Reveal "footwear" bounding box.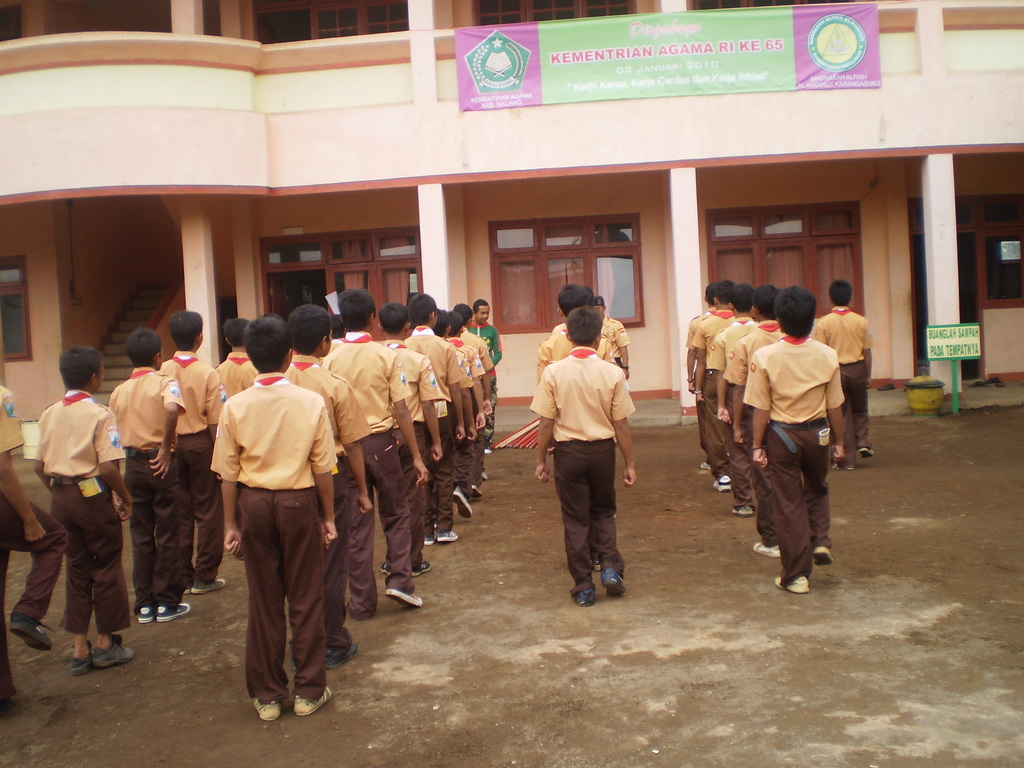
Revealed: locate(435, 529, 458, 544).
